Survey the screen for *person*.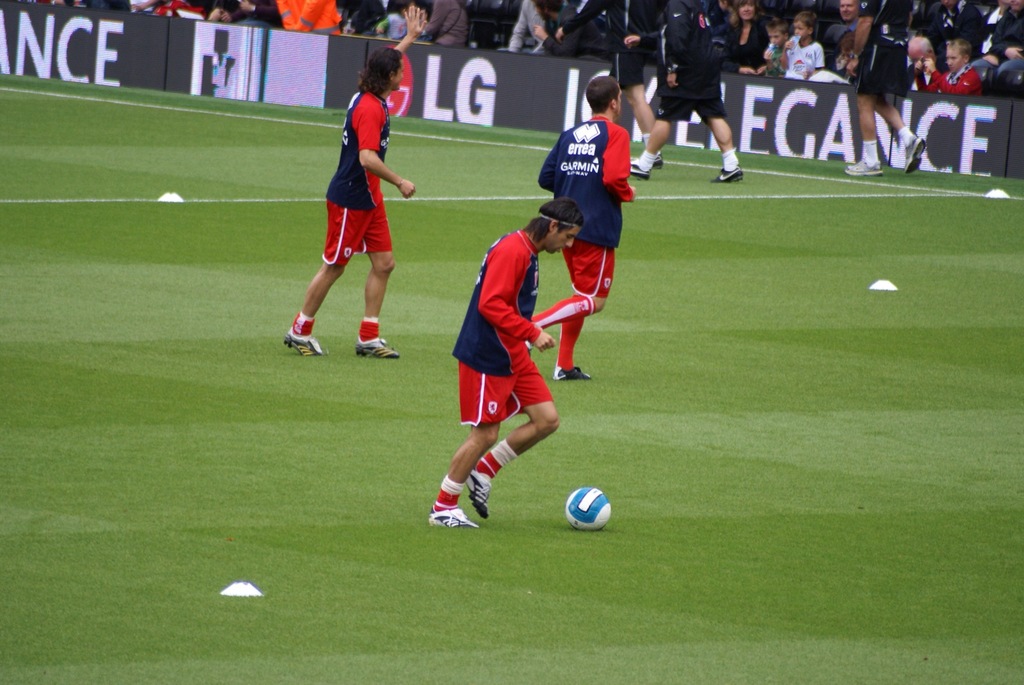
Survey found: [301,40,407,382].
